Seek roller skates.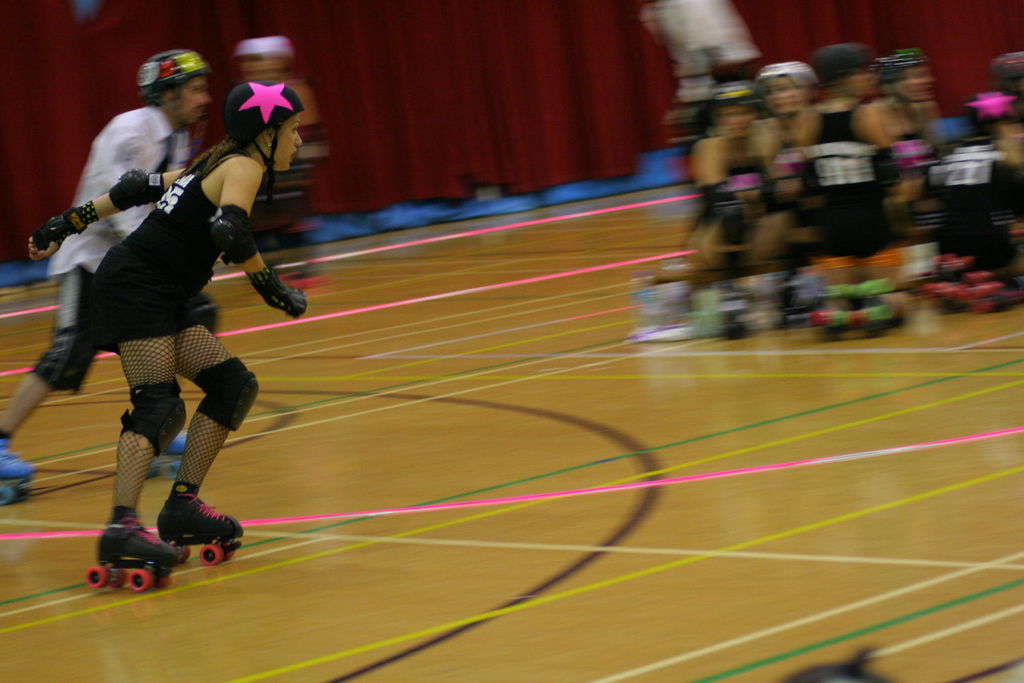
region(0, 436, 33, 503).
